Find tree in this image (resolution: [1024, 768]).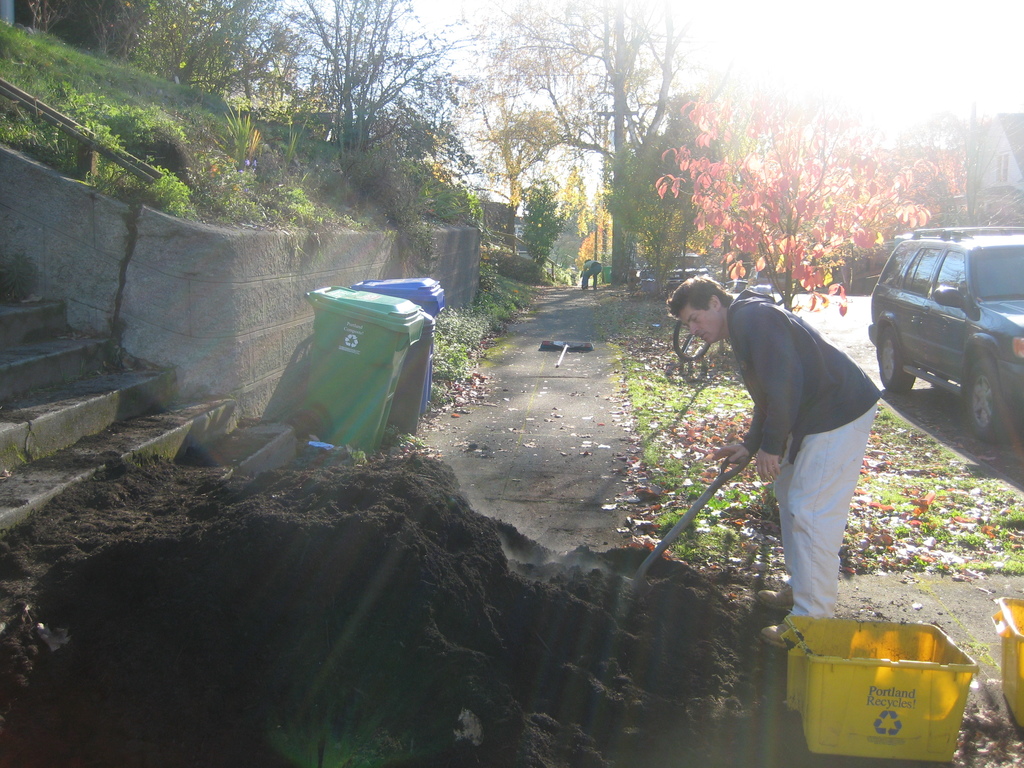
select_region(666, 48, 938, 318).
